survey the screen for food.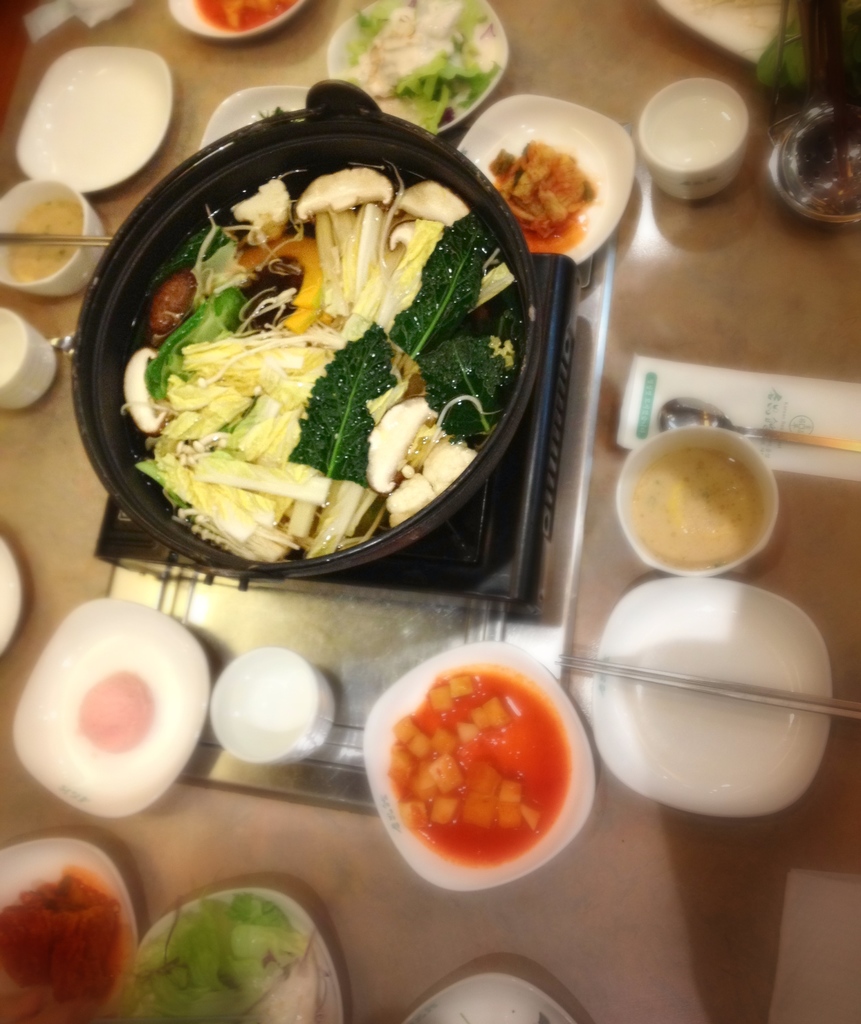
Survey found: detection(0, 874, 120, 1023).
